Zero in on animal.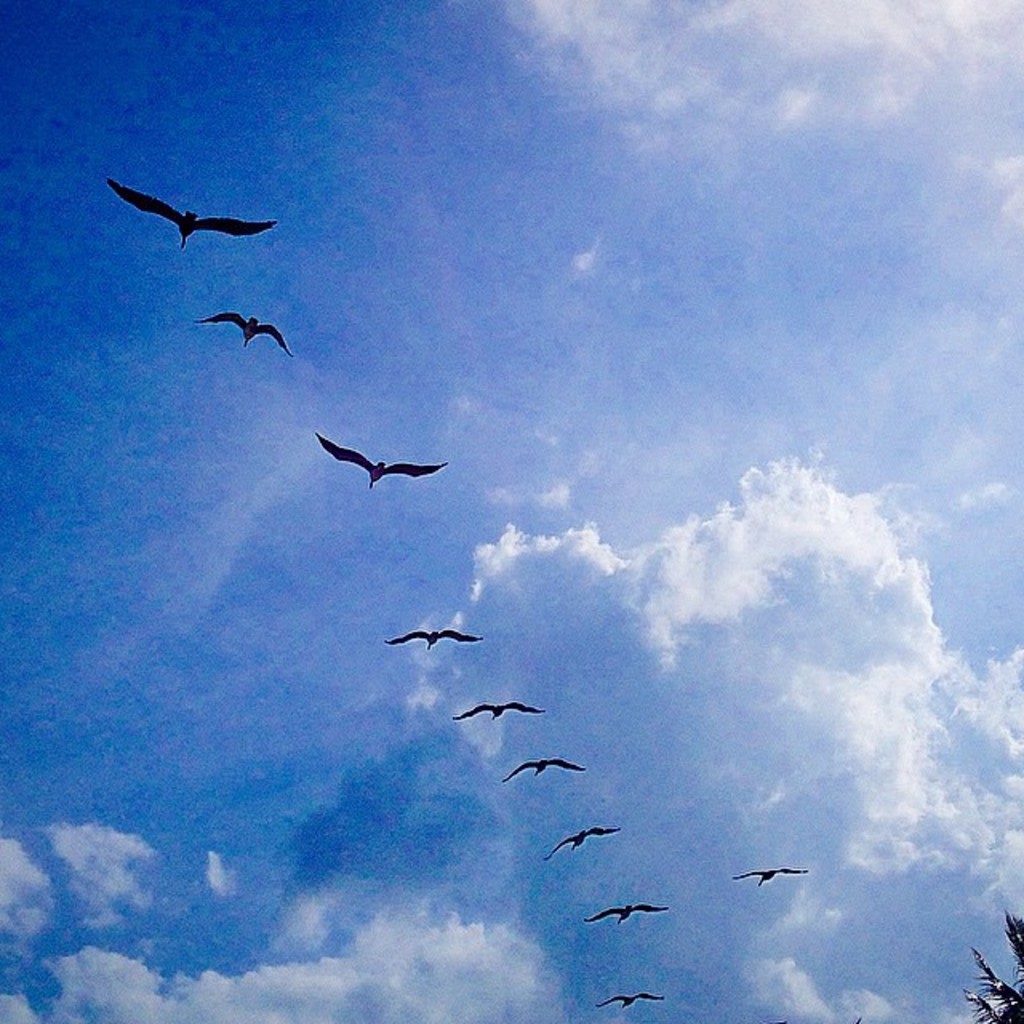
Zeroed in: pyautogui.locateOnScreen(386, 635, 482, 640).
